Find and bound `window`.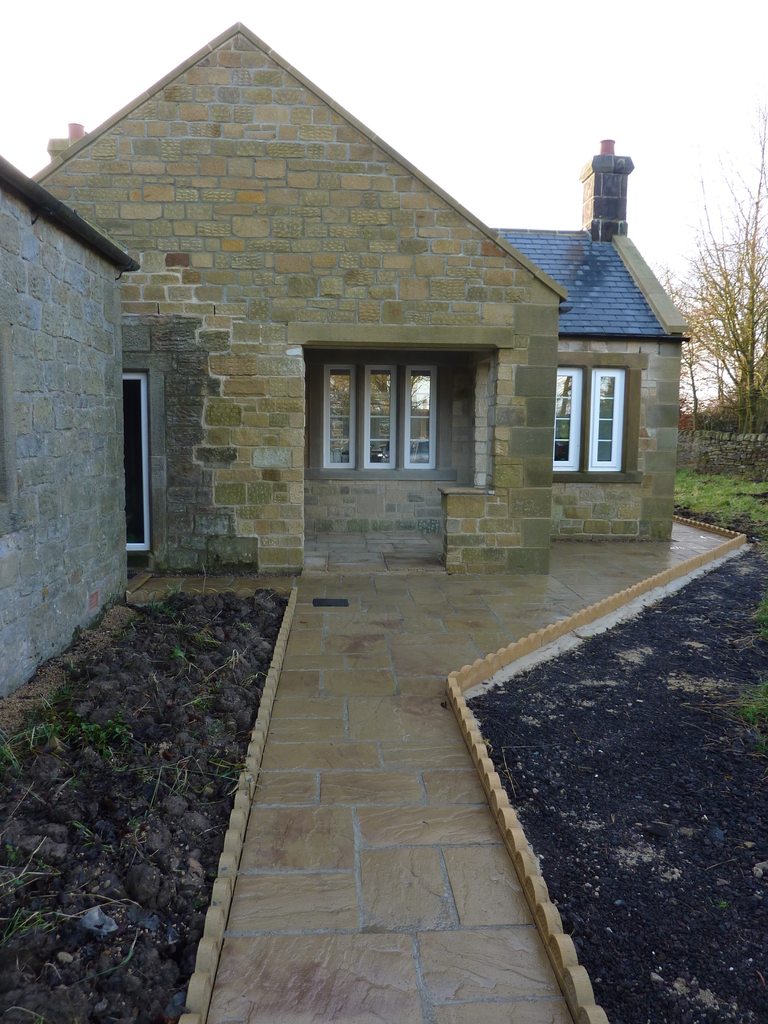
Bound: (310, 352, 453, 476).
